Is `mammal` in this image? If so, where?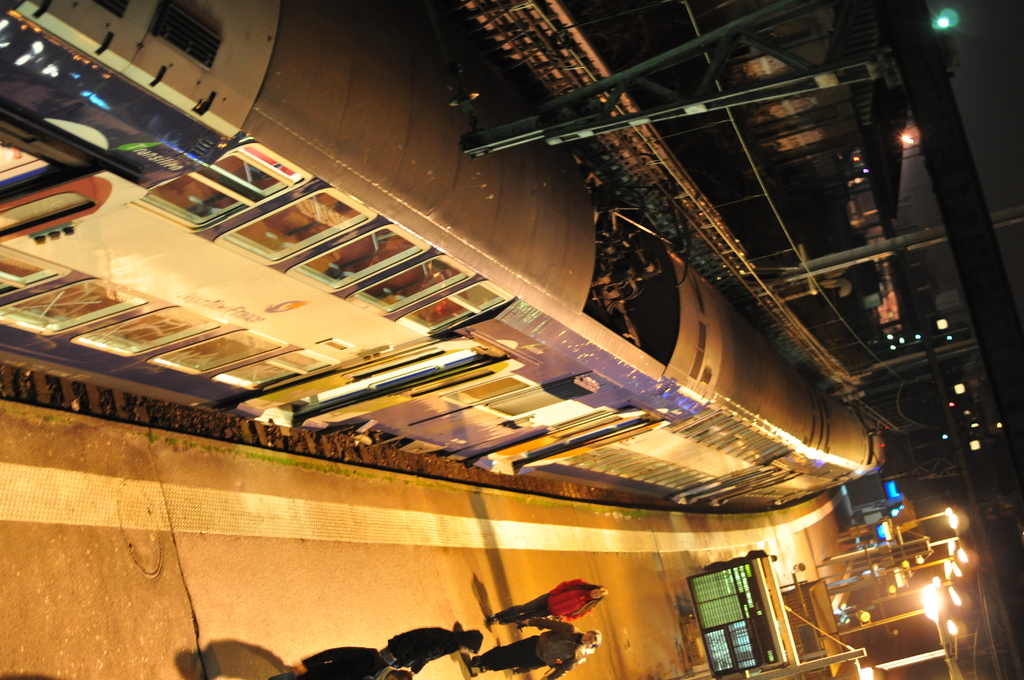
Yes, at [x1=467, y1=618, x2=604, y2=679].
